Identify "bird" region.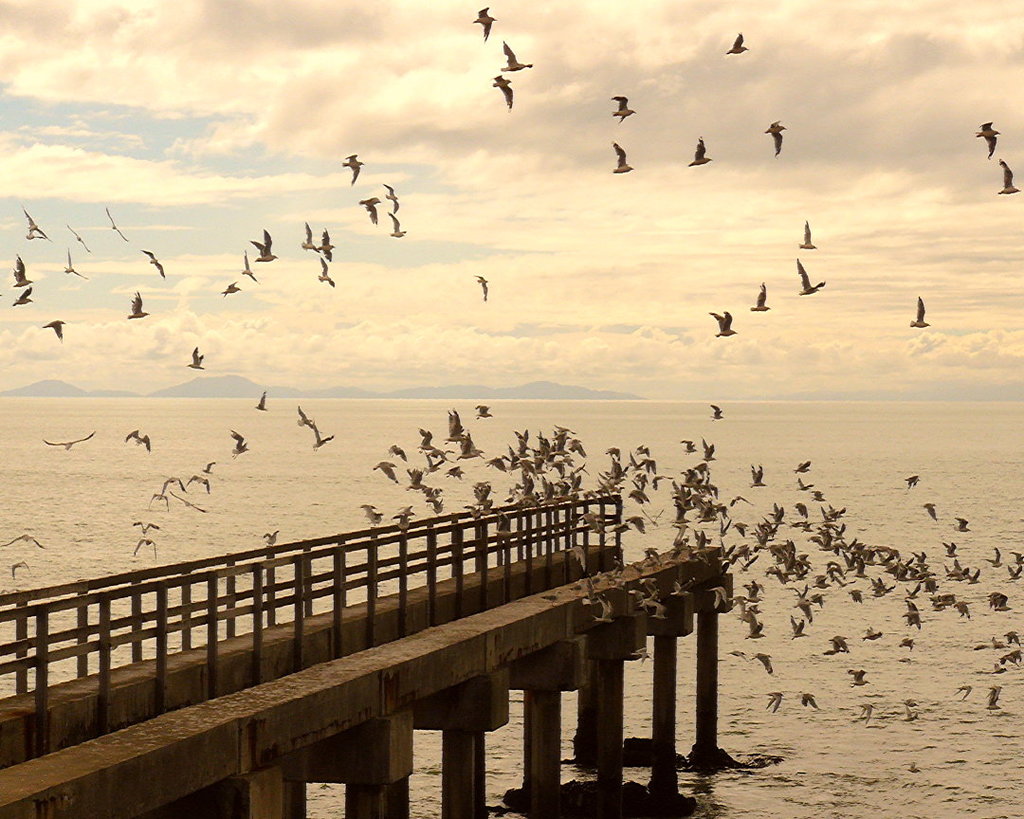
Region: 905/289/930/327.
